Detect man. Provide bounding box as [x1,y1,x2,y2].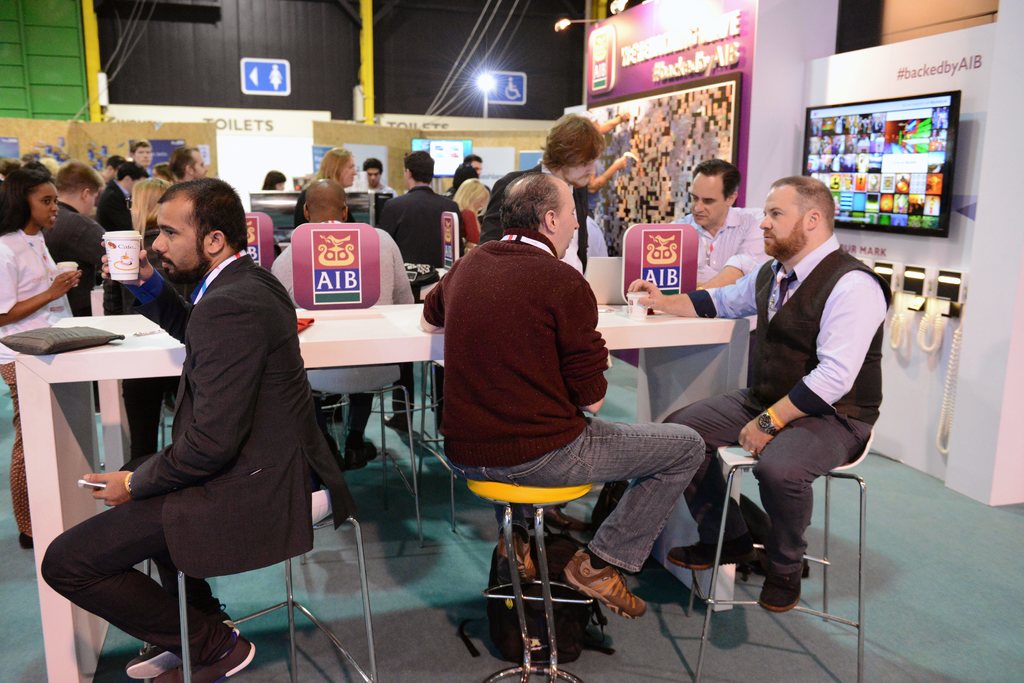
[671,157,776,285].
